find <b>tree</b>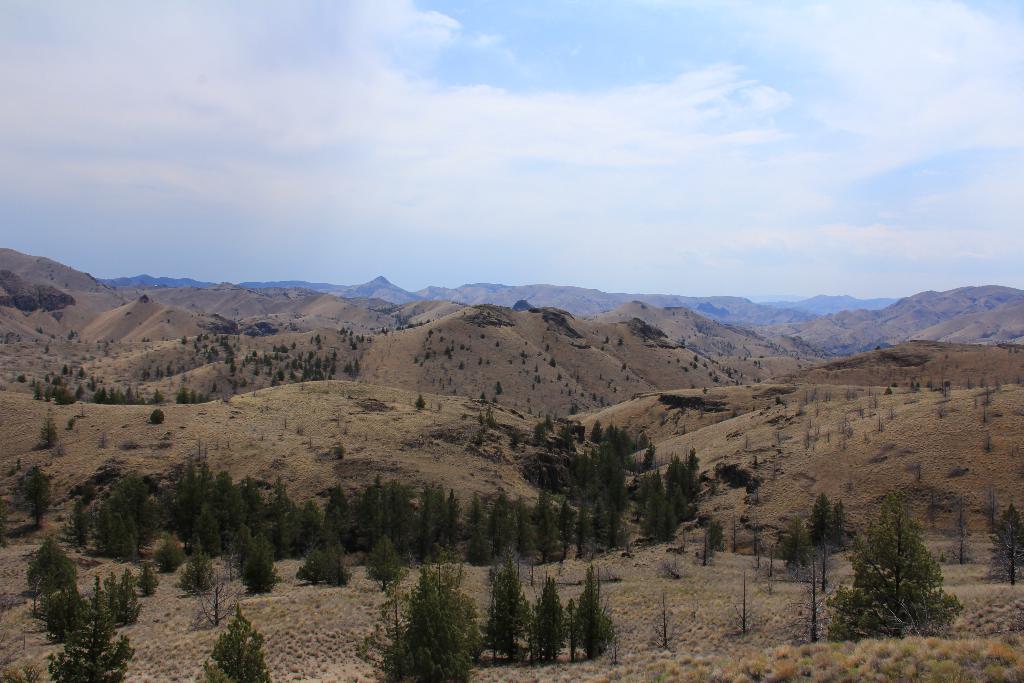
413,395,430,412
